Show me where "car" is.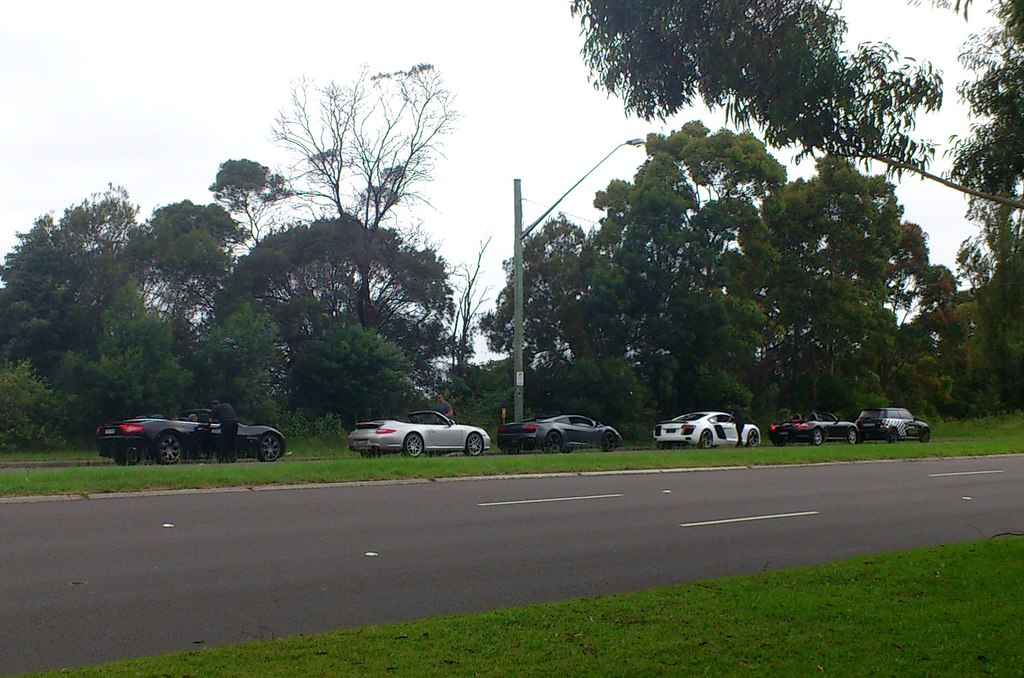
"car" is at x1=659, y1=407, x2=761, y2=448.
